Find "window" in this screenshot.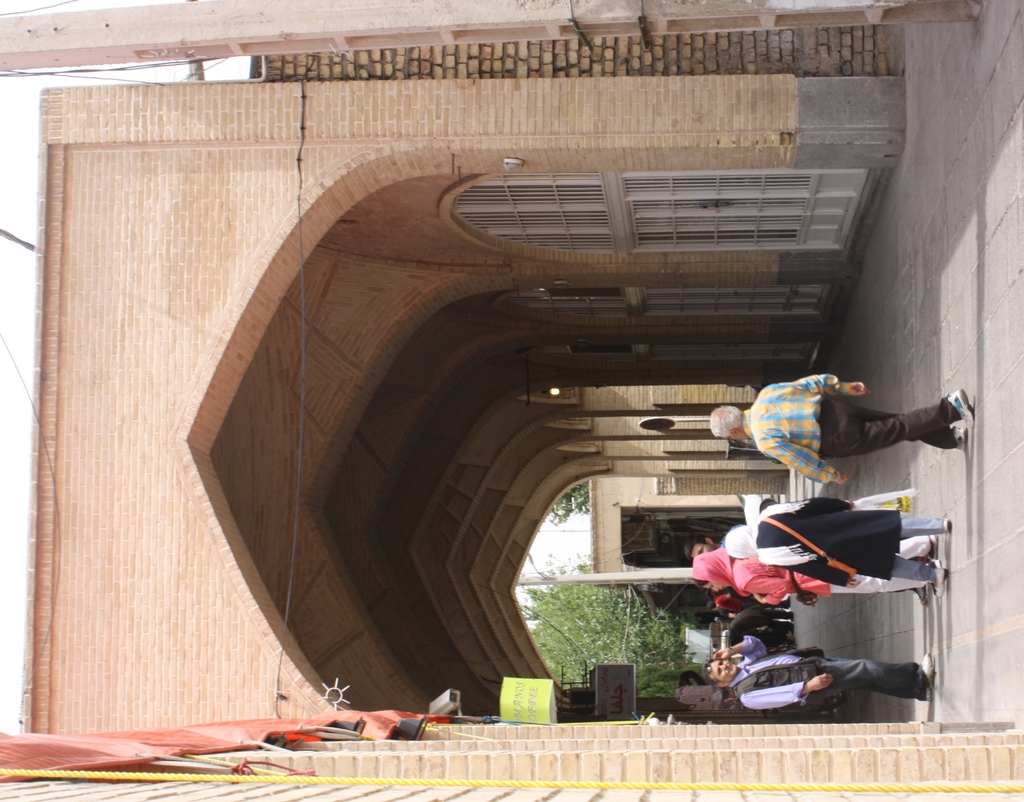
The bounding box for "window" is l=447, t=172, r=623, b=257.
